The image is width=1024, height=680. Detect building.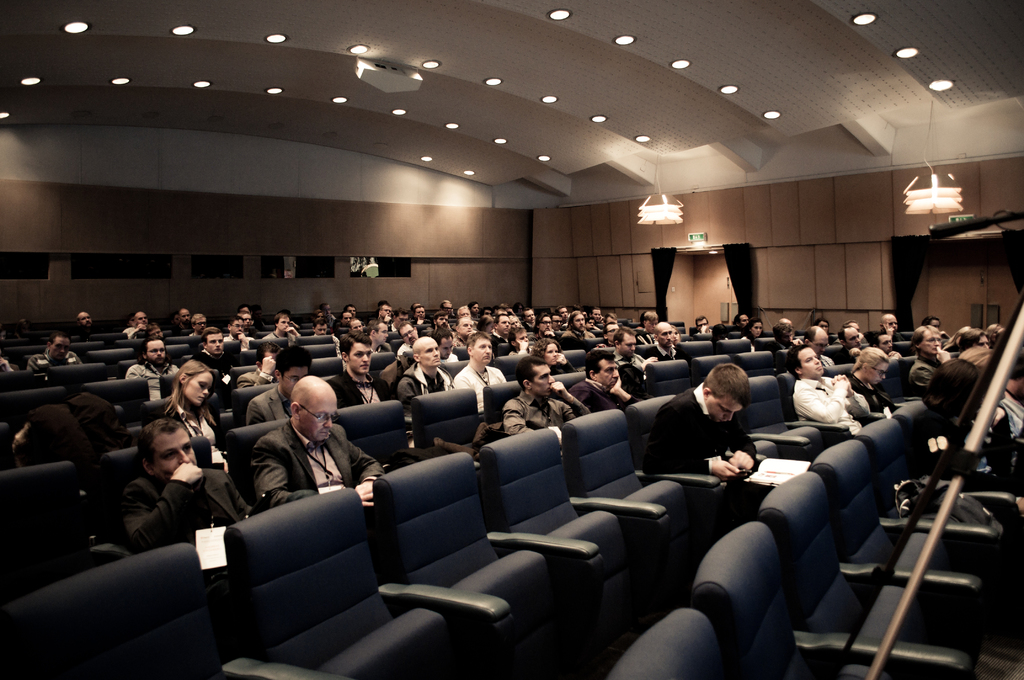
Detection: x1=0 y1=0 x2=1023 y2=679.
